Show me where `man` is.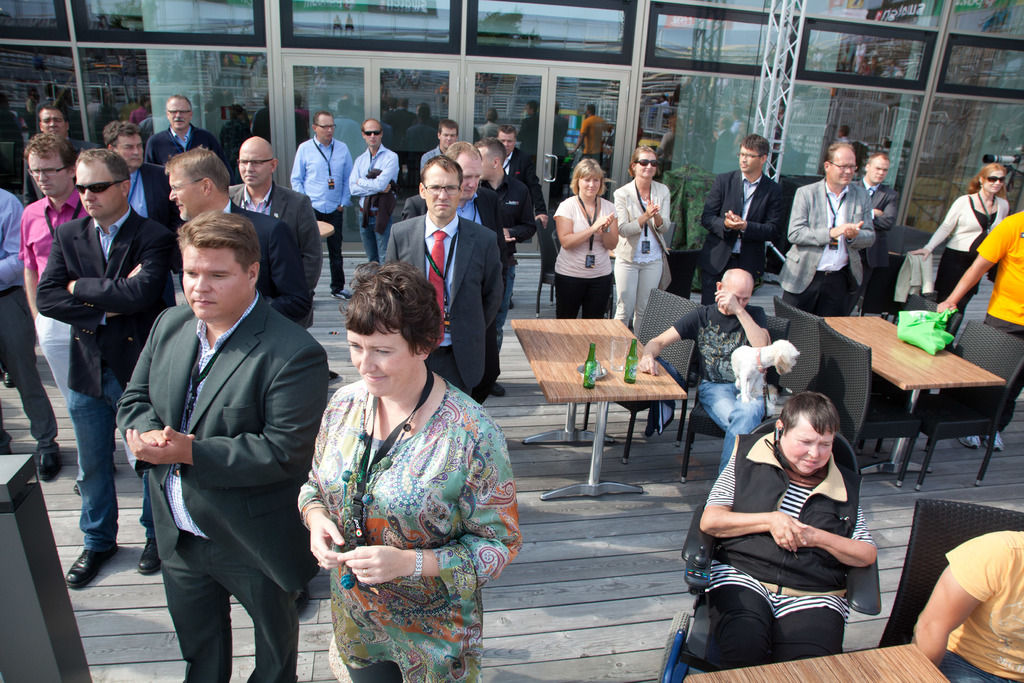
`man` is at l=163, t=144, r=309, b=318.
